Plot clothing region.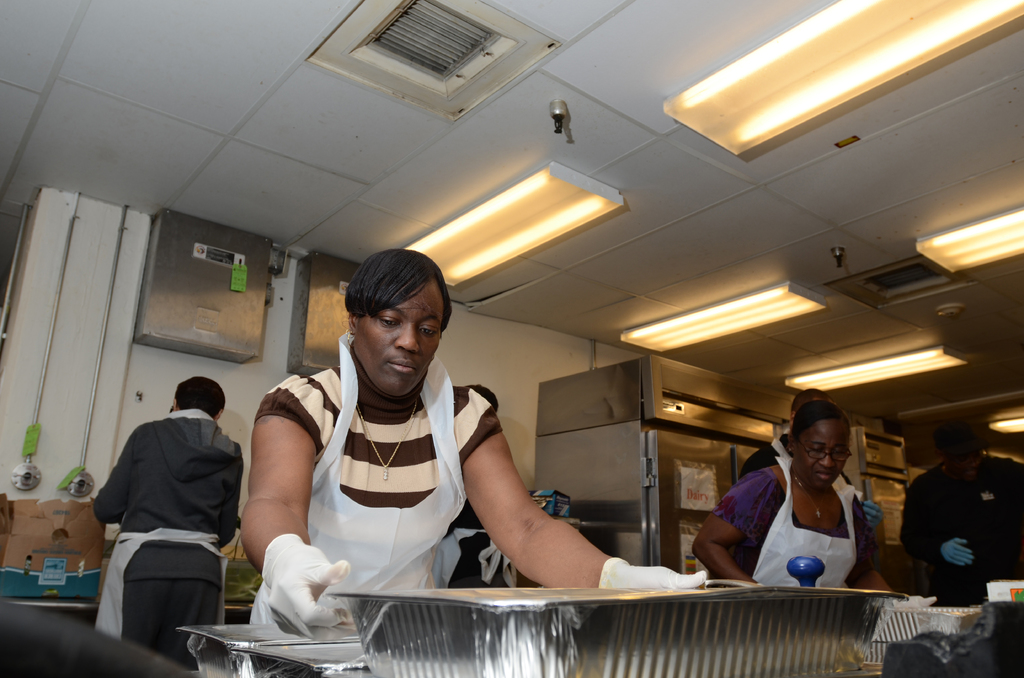
Plotted at bbox=[896, 456, 1023, 612].
